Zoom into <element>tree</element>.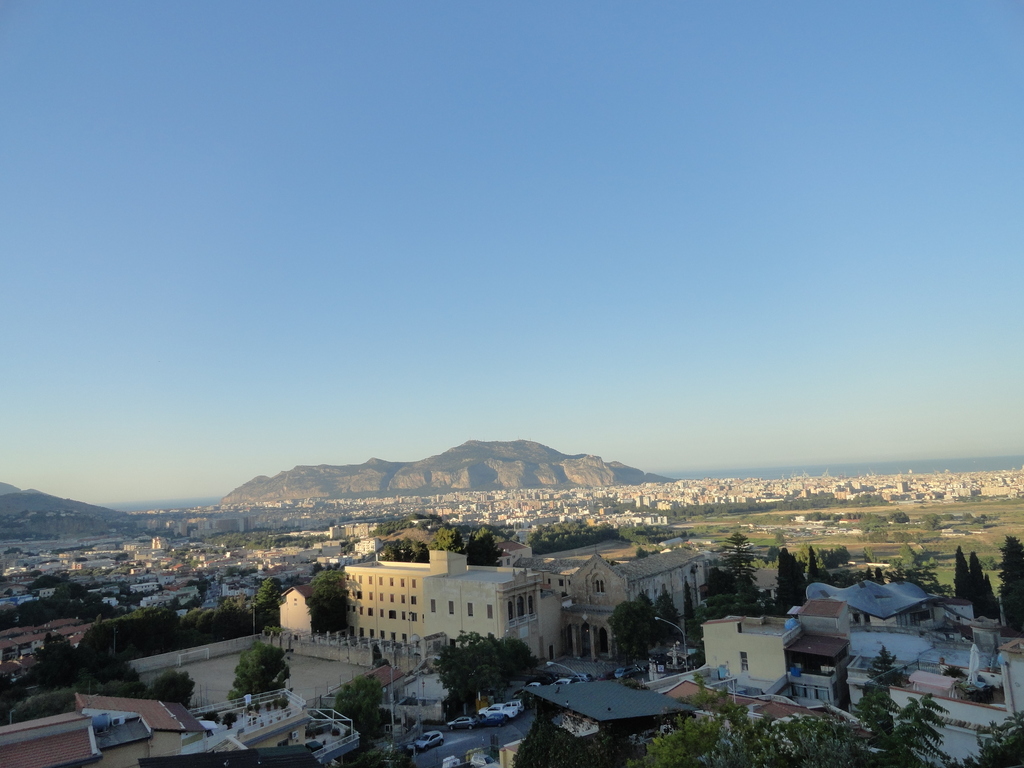
Zoom target: box=[997, 538, 1023, 638].
